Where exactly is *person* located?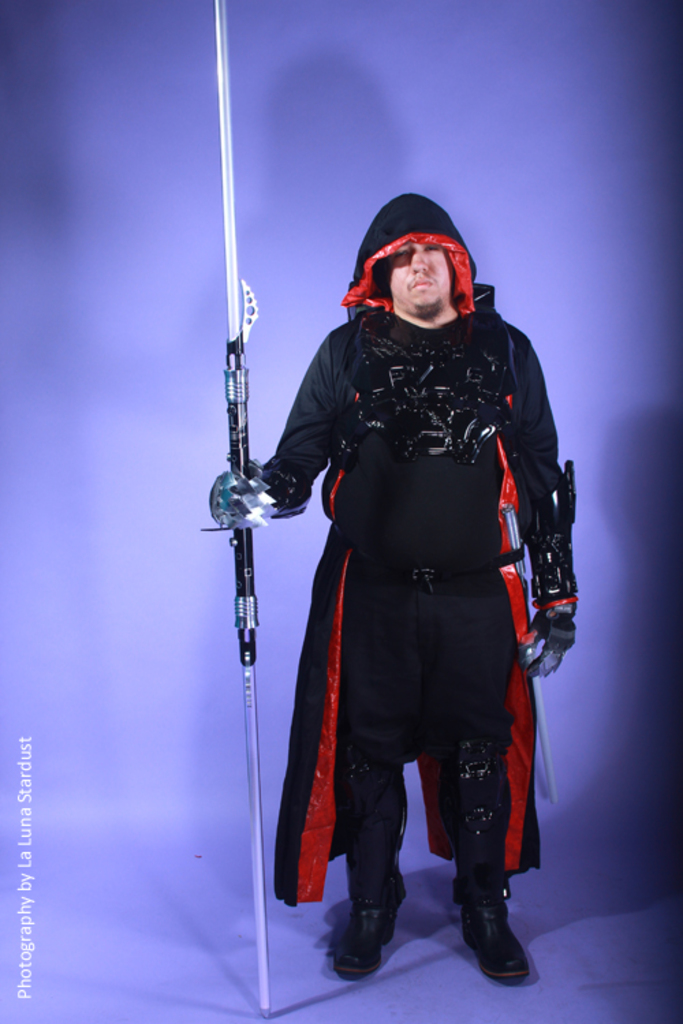
Its bounding box is BBox(204, 183, 585, 990).
